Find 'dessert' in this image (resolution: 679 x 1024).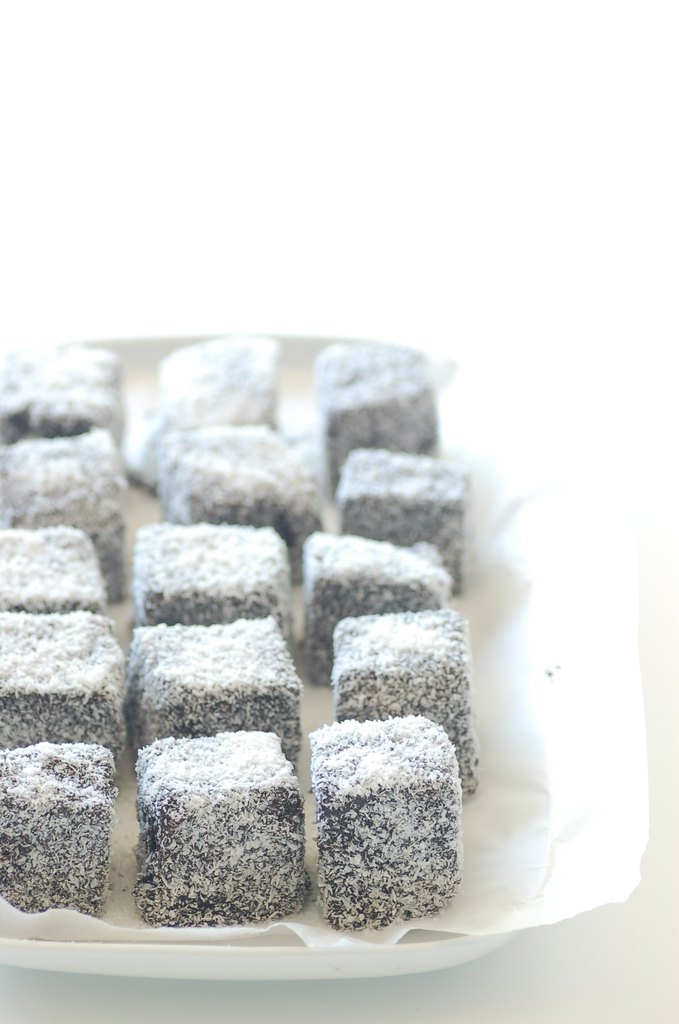
338,445,469,589.
